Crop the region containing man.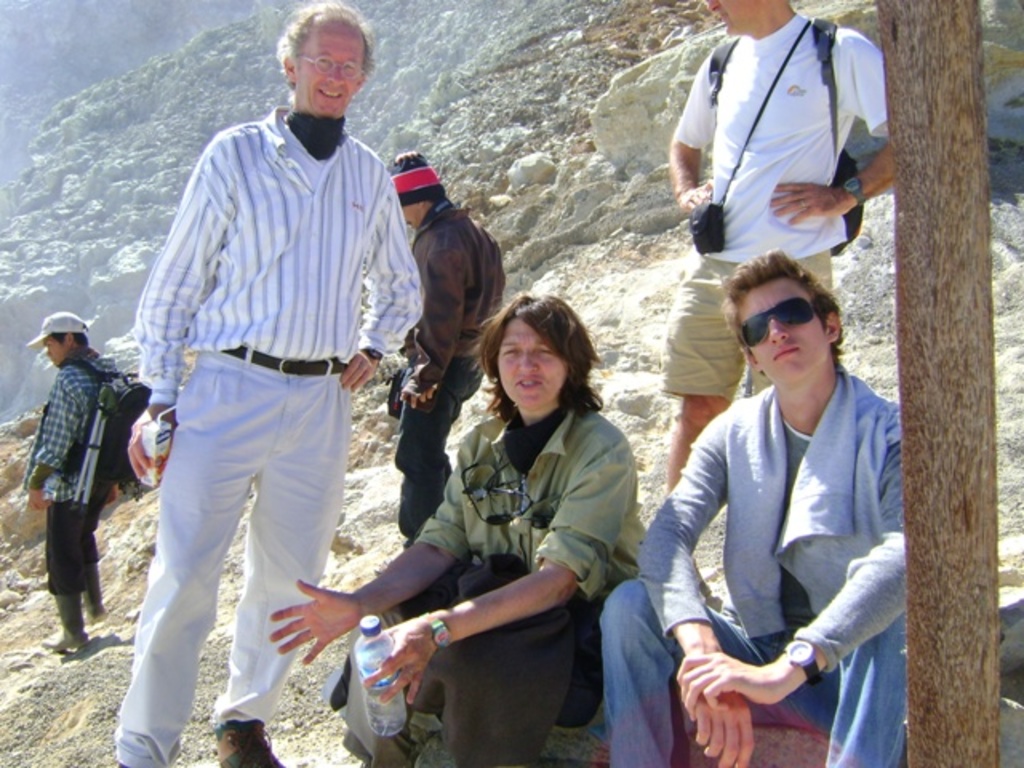
Crop region: pyautogui.locateOnScreen(110, 18, 440, 754).
